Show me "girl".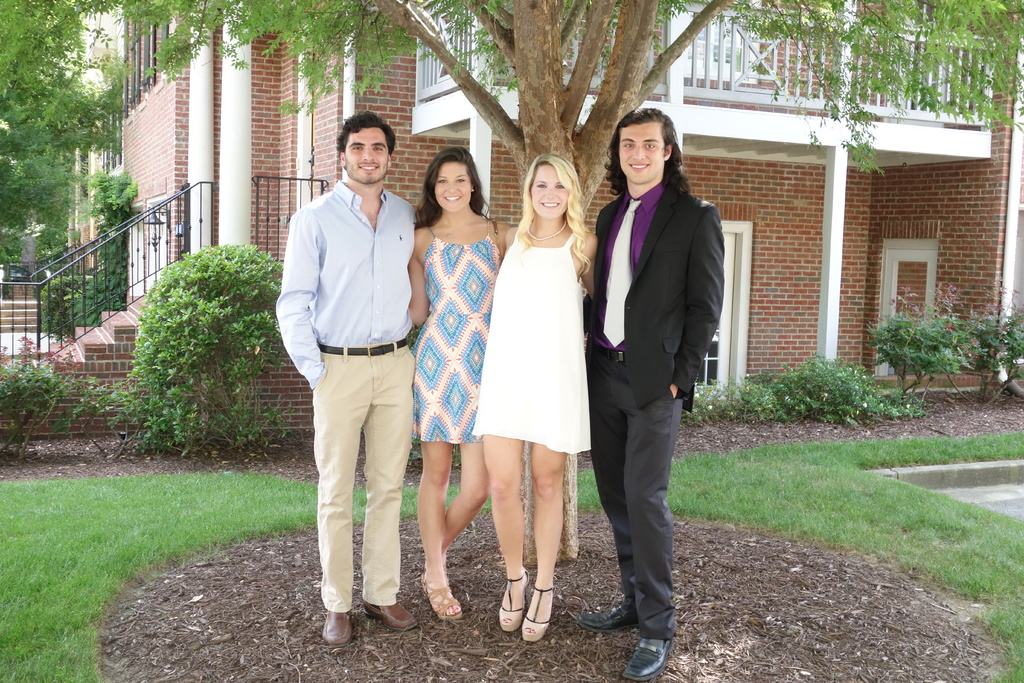
"girl" is here: bbox=(471, 152, 601, 645).
